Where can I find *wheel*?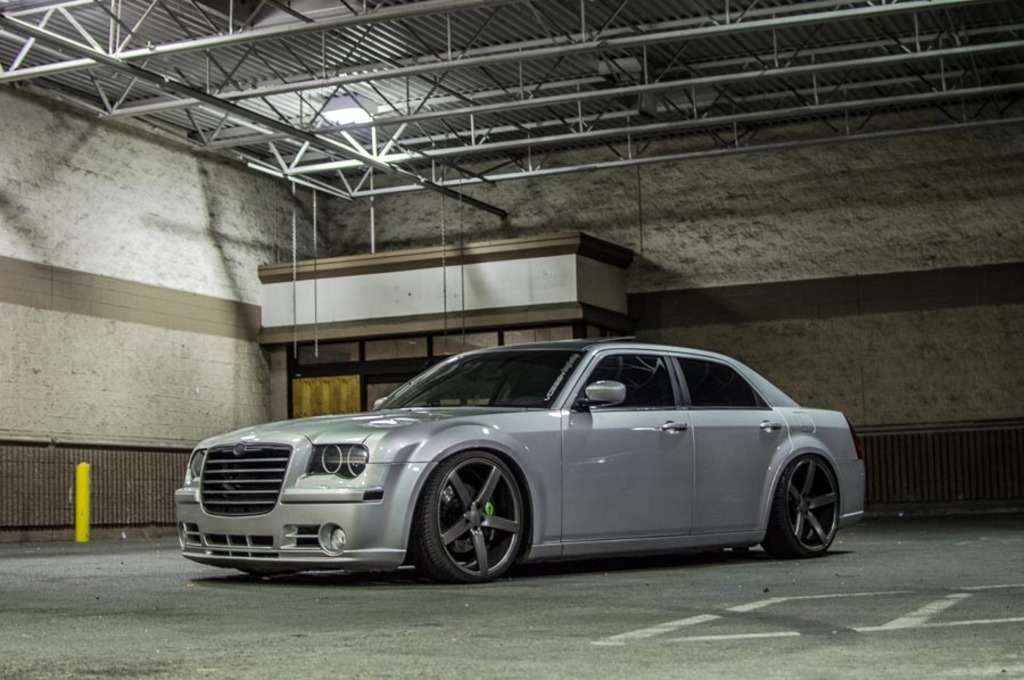
You can find it at detection(410, 458, 536, 586).
